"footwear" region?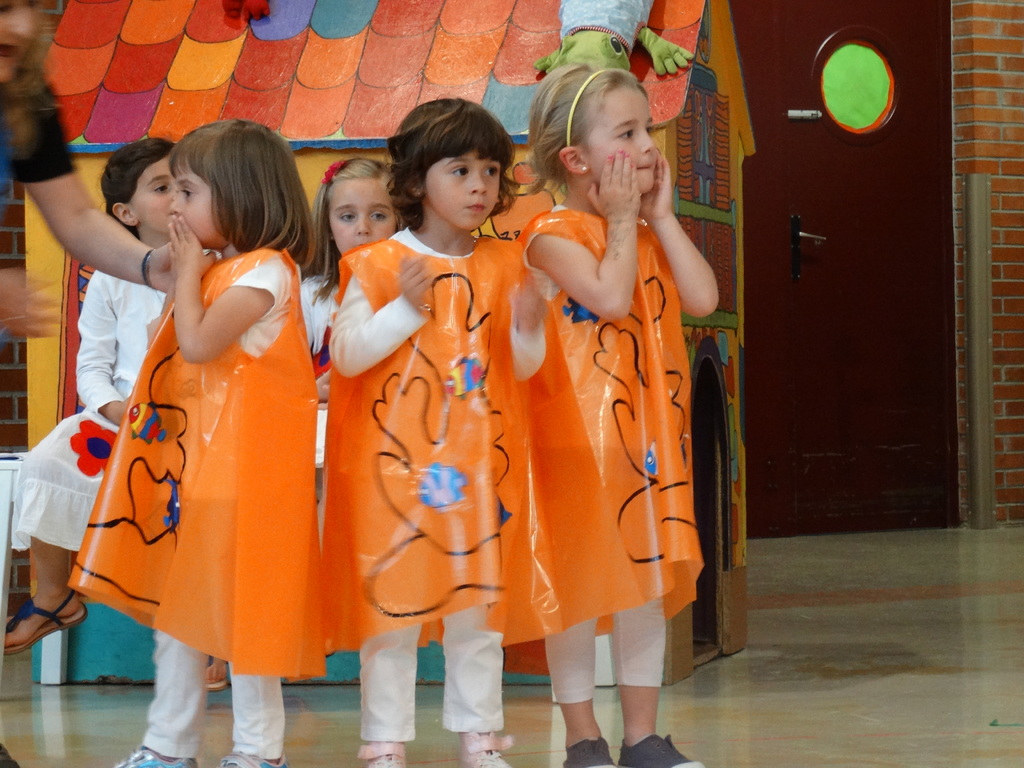
bbox=(460, 727, 515, 767)
